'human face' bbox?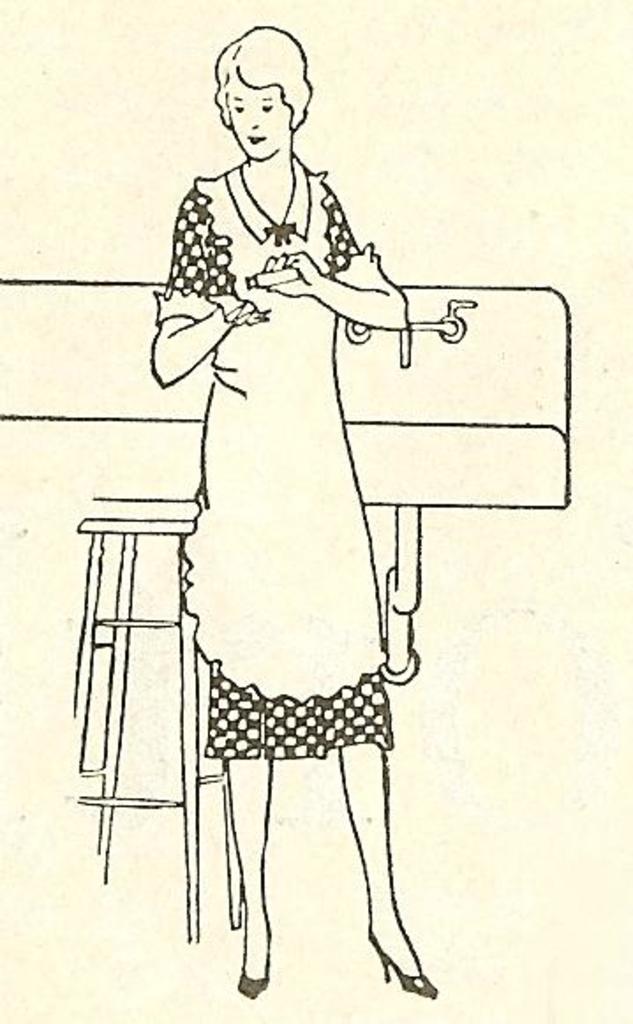
region(220, 60, 293, 164)
